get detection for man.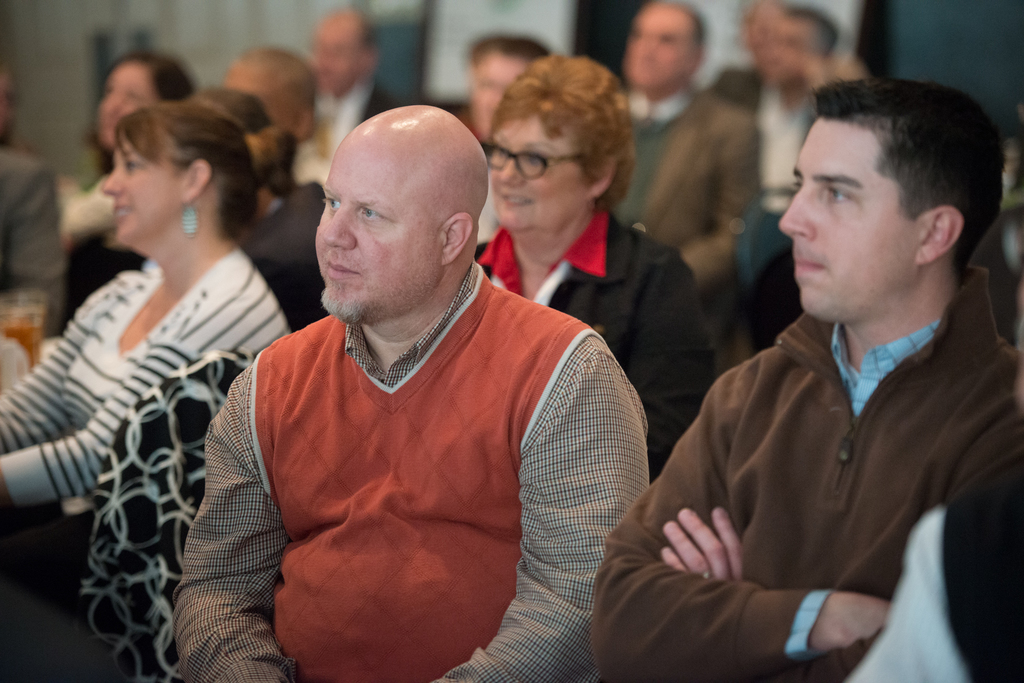
Detection: pyautogui.locateOnScreen(591, 80, 1023, 682).
